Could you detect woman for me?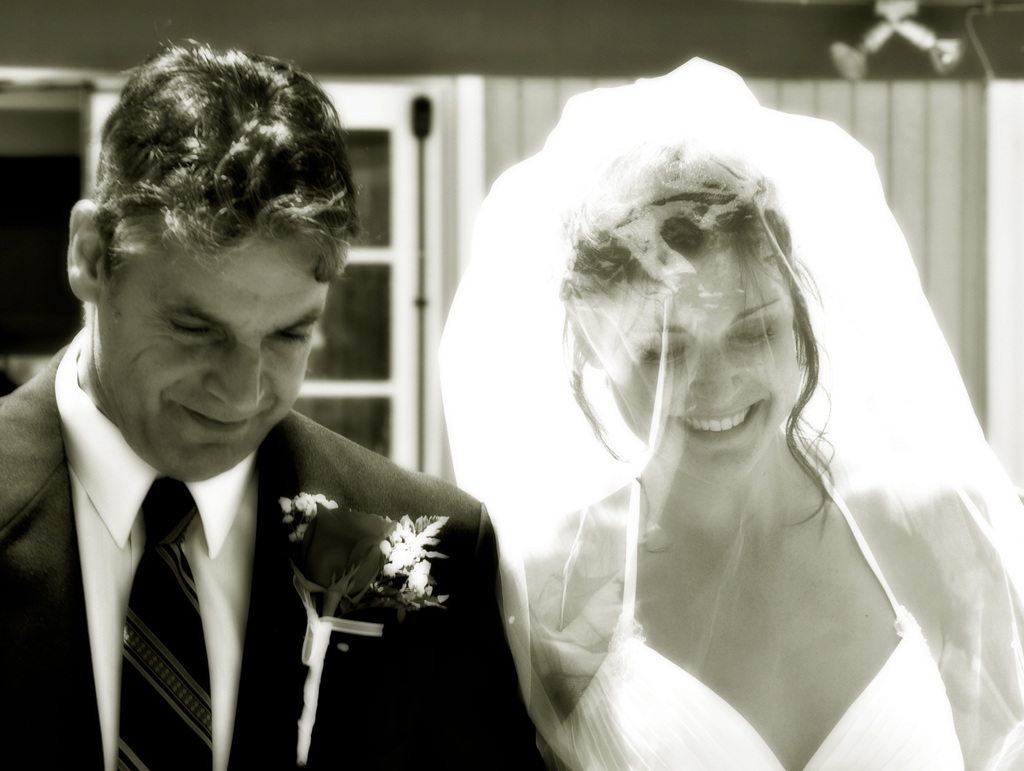
Detection result: (427, 37, 970, 765).
